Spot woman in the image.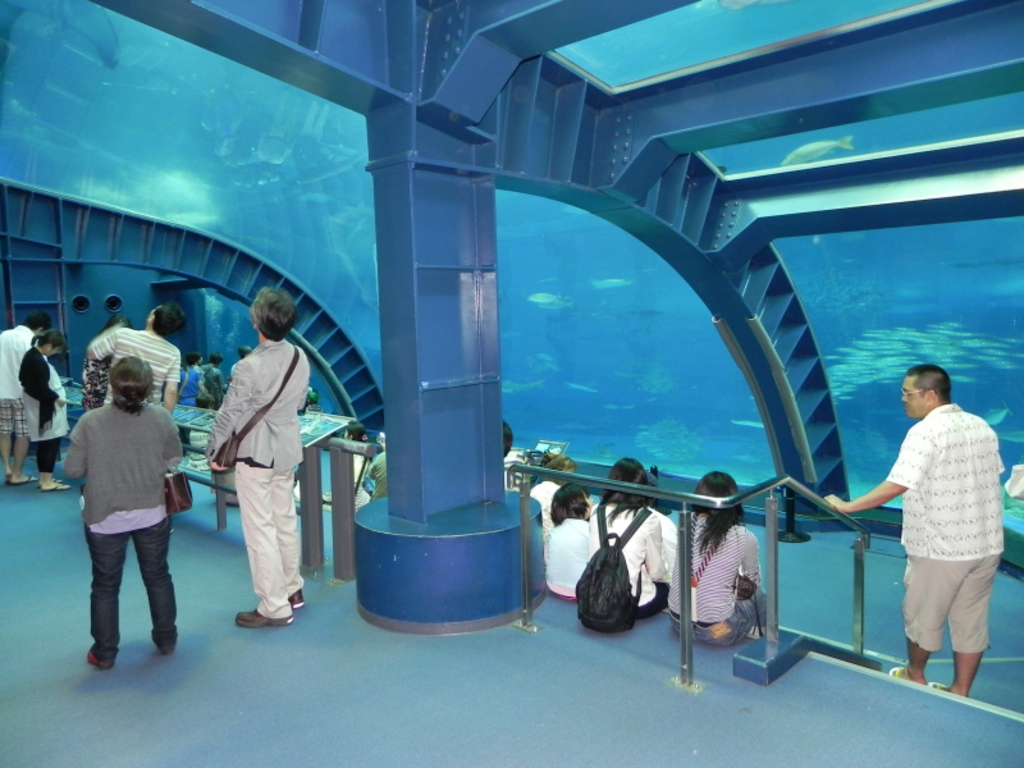
woman found at x1=526 y1=449 x2=579 y2=527.
